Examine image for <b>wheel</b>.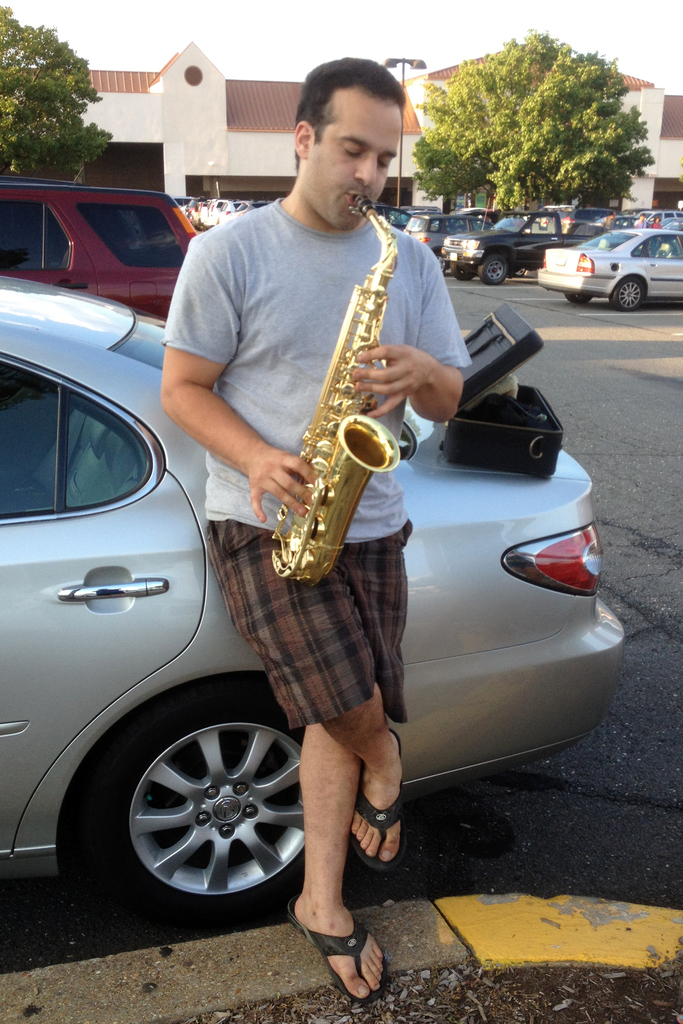
Examination result: left=566, top=292, right=588, bottom=304.
